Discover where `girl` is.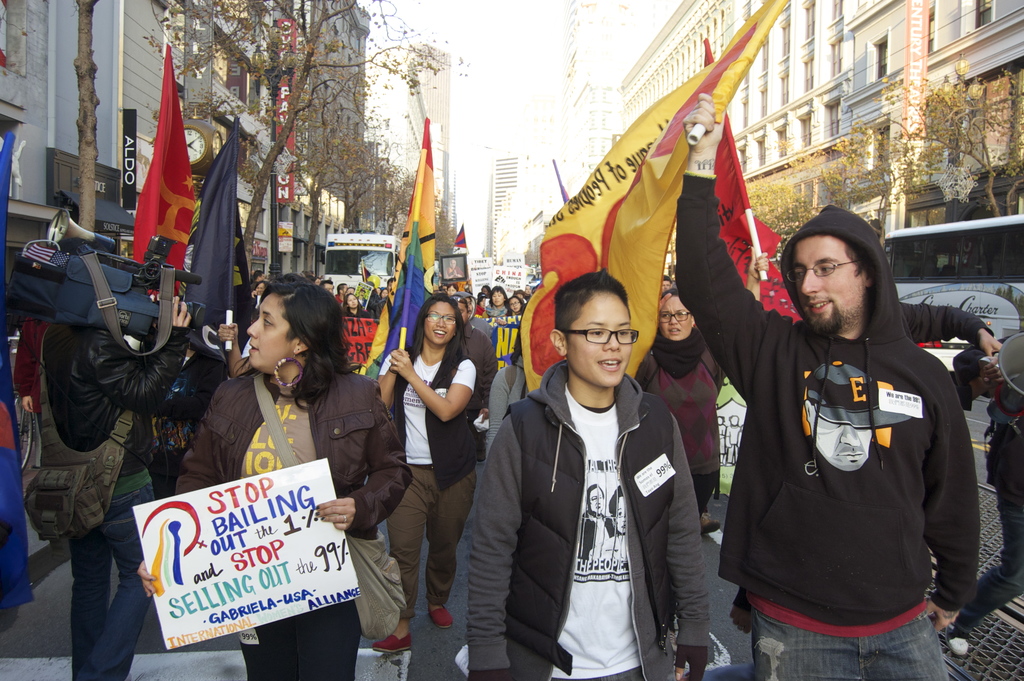
Discovered at [x1=364, y1=287, x2=486, y2=650].
